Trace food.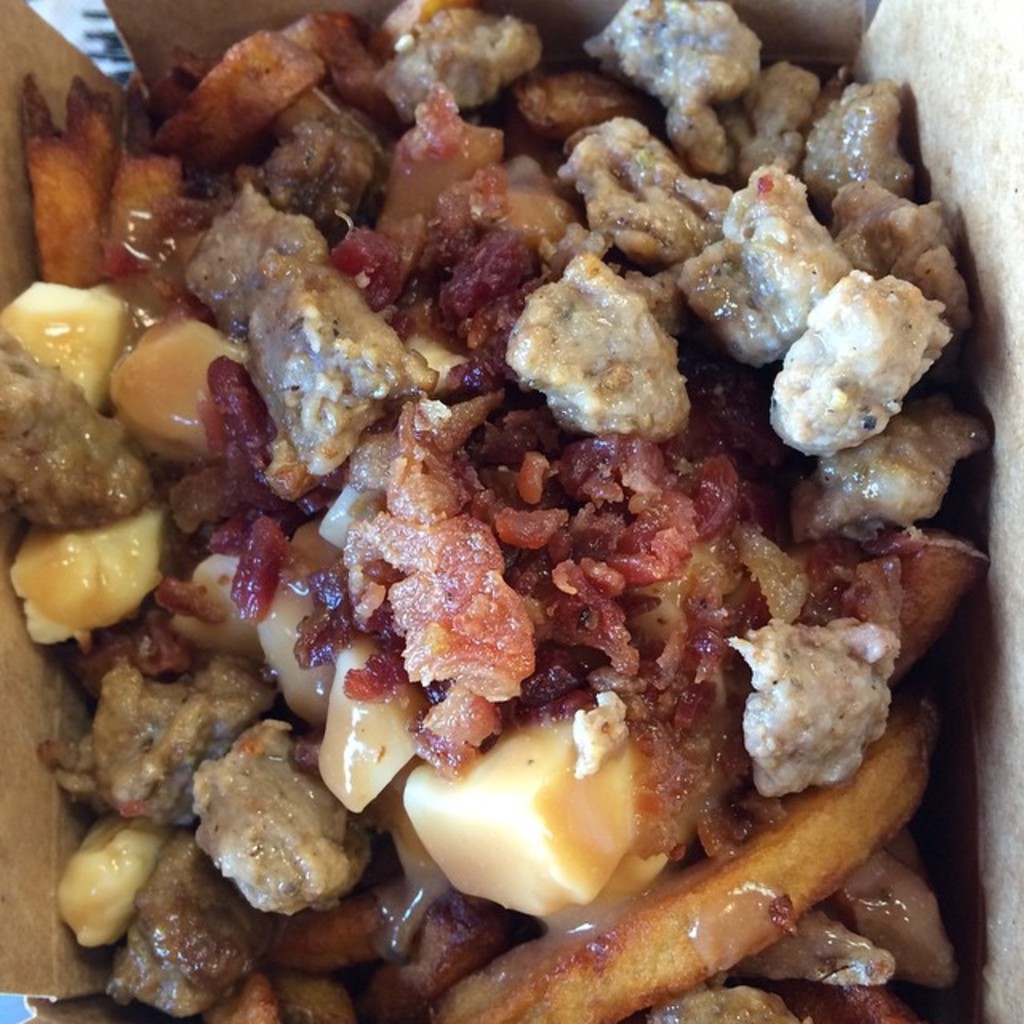
Traced to [21,0,1000,1018].
